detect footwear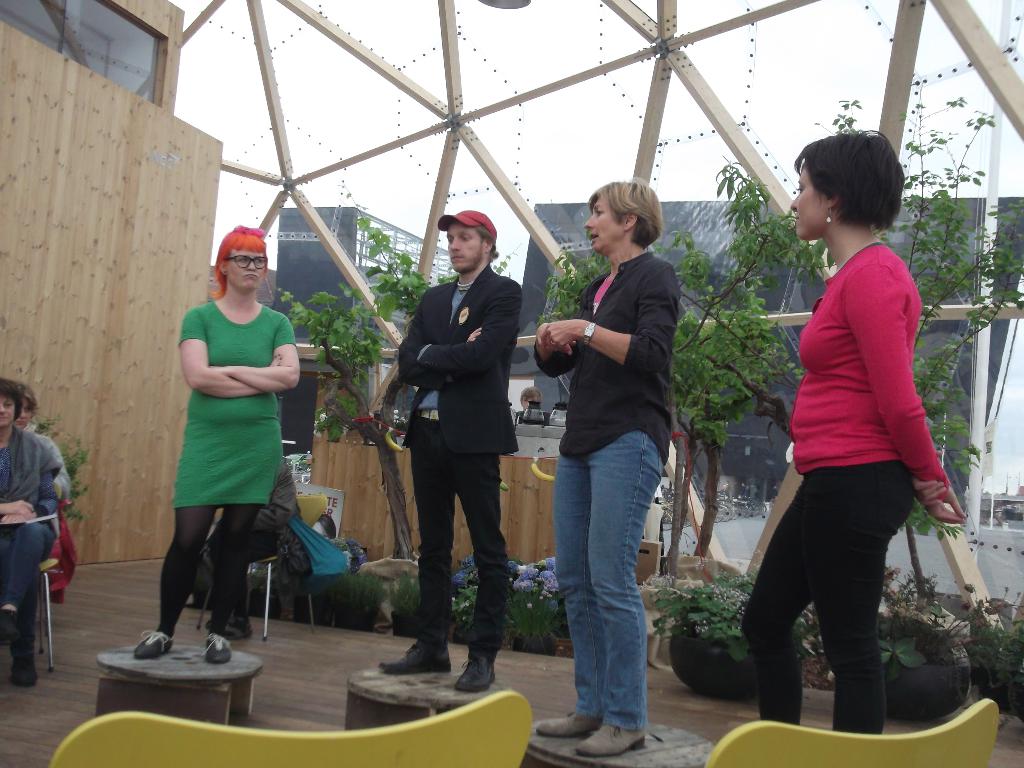
Rect(18, 648, 39, 679)
